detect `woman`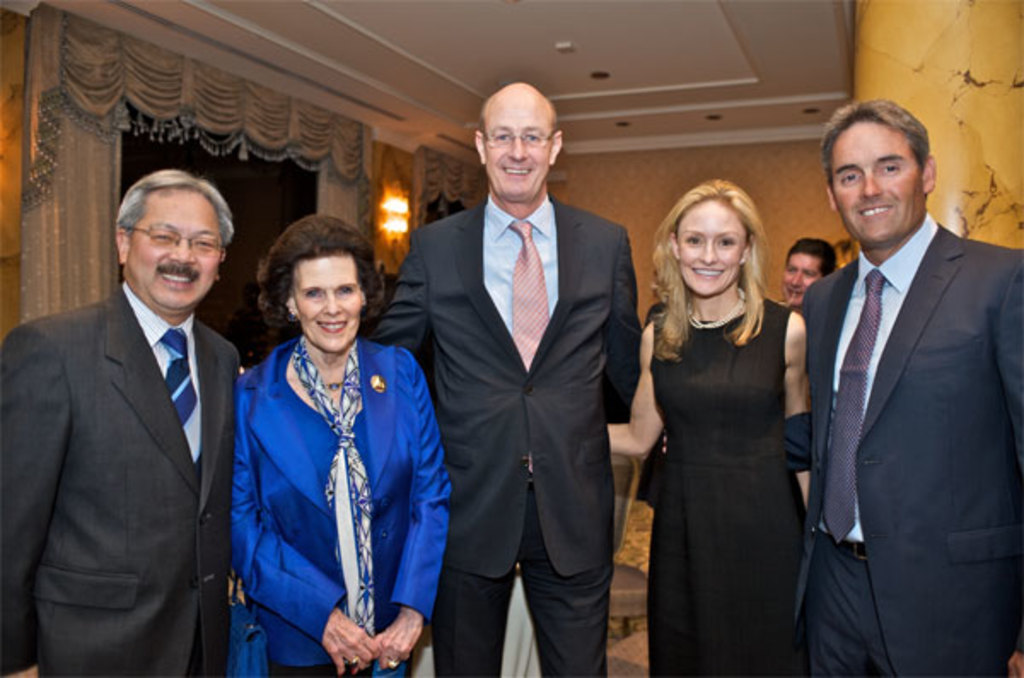
230:213:452:676
